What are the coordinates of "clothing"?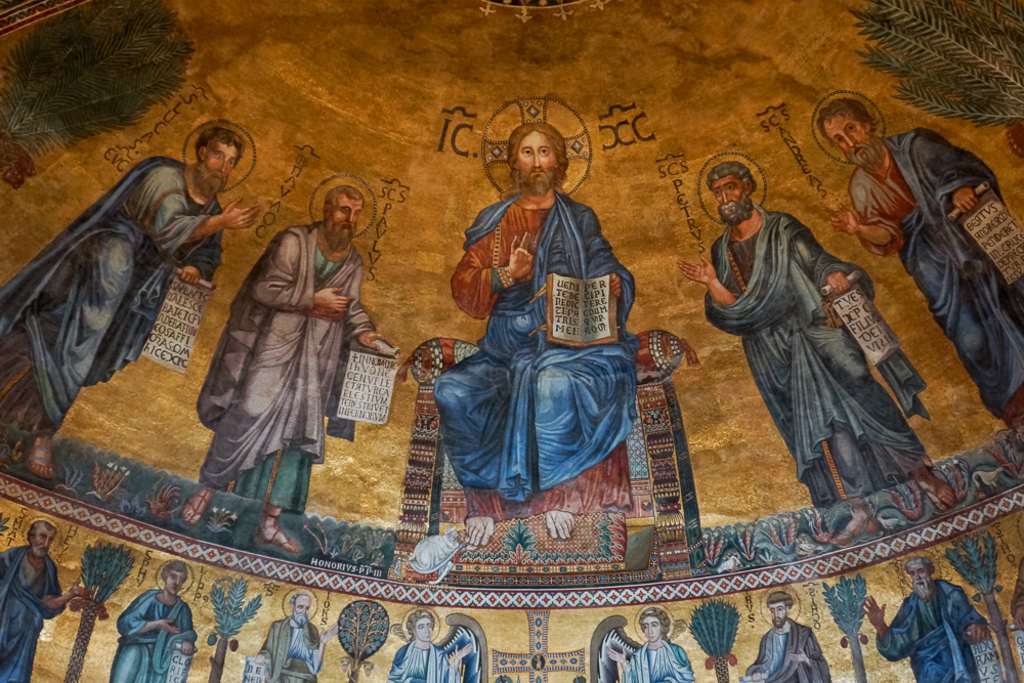
l=188, t=225, r=379, b=513.
